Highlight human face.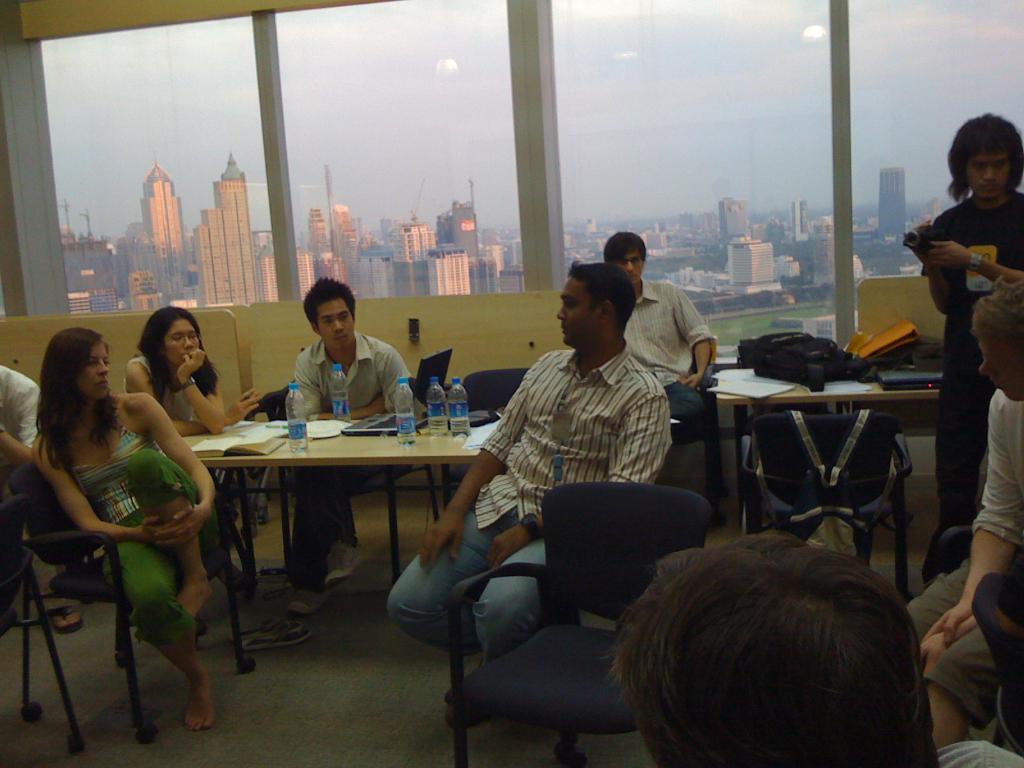
Highlighted region: detection(982, 333, 1023, 403).
